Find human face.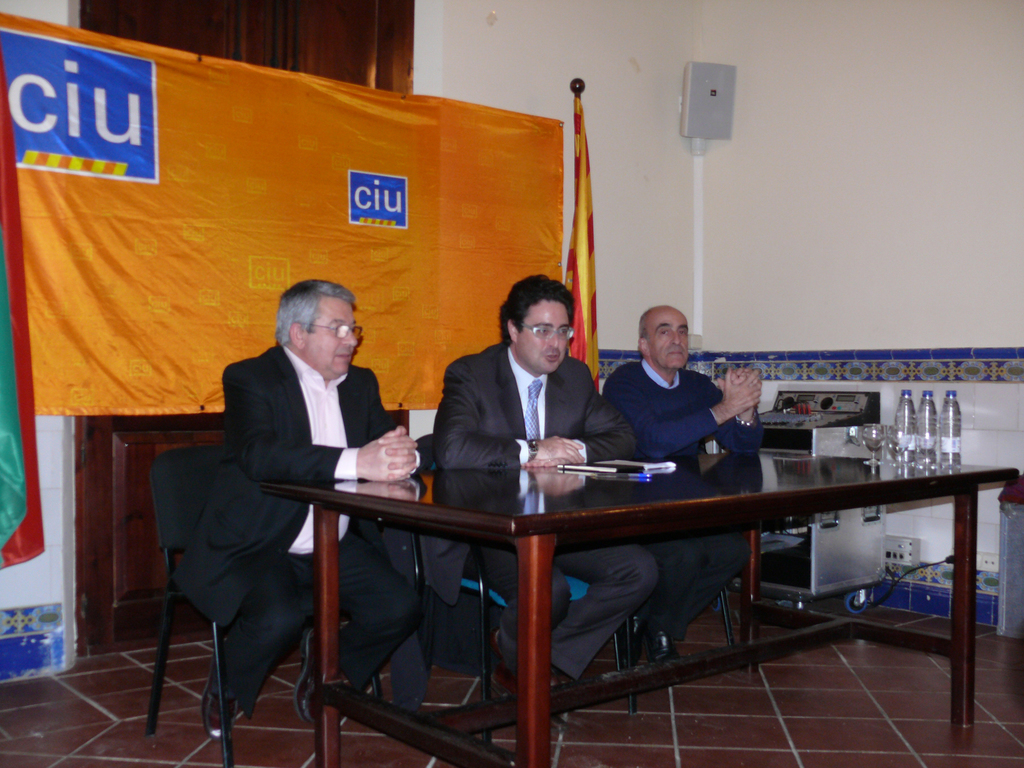
(649,308,687,368).
